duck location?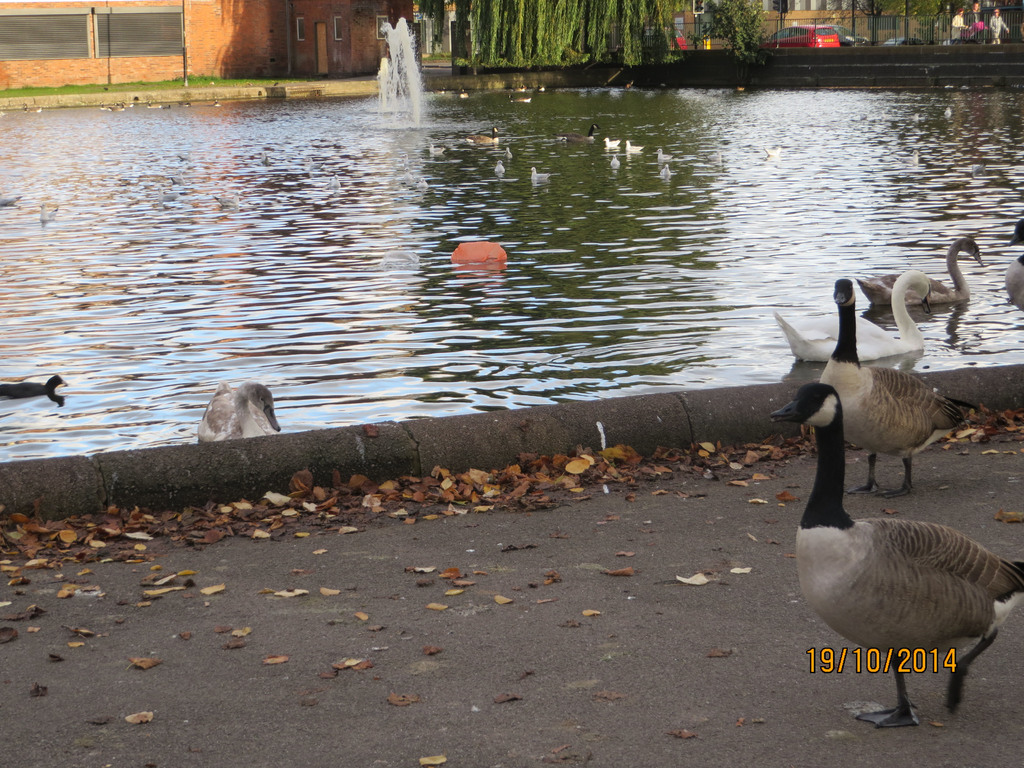
locate(1005, 216, 1023, 315)
